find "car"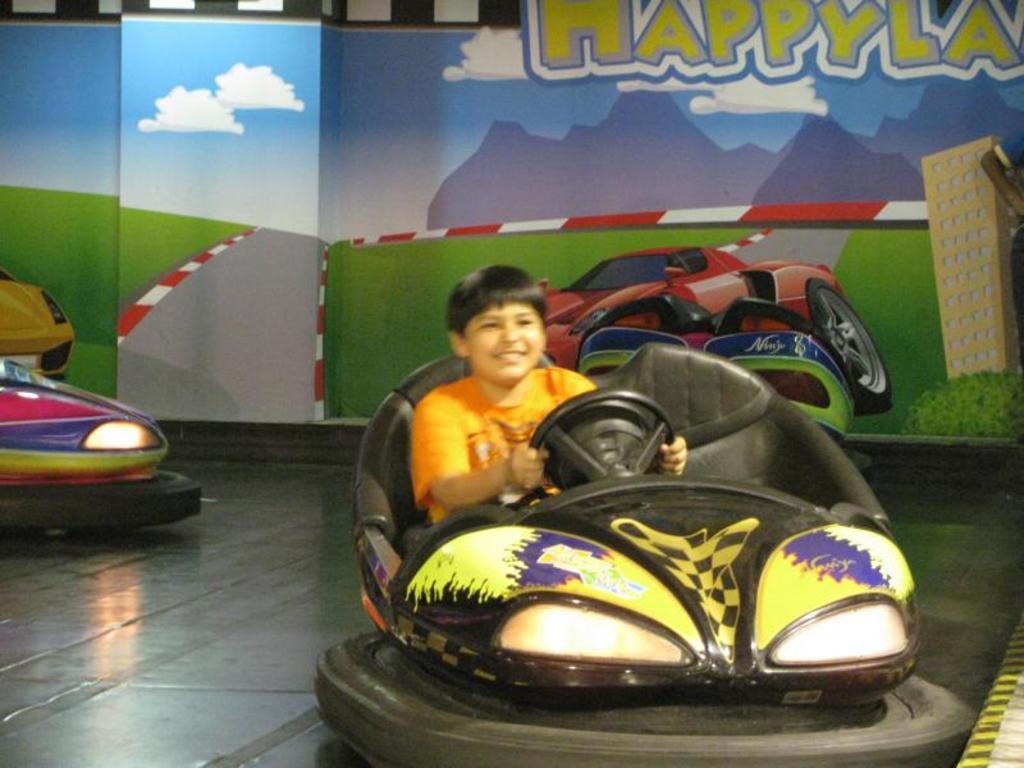
0,356,205,544
